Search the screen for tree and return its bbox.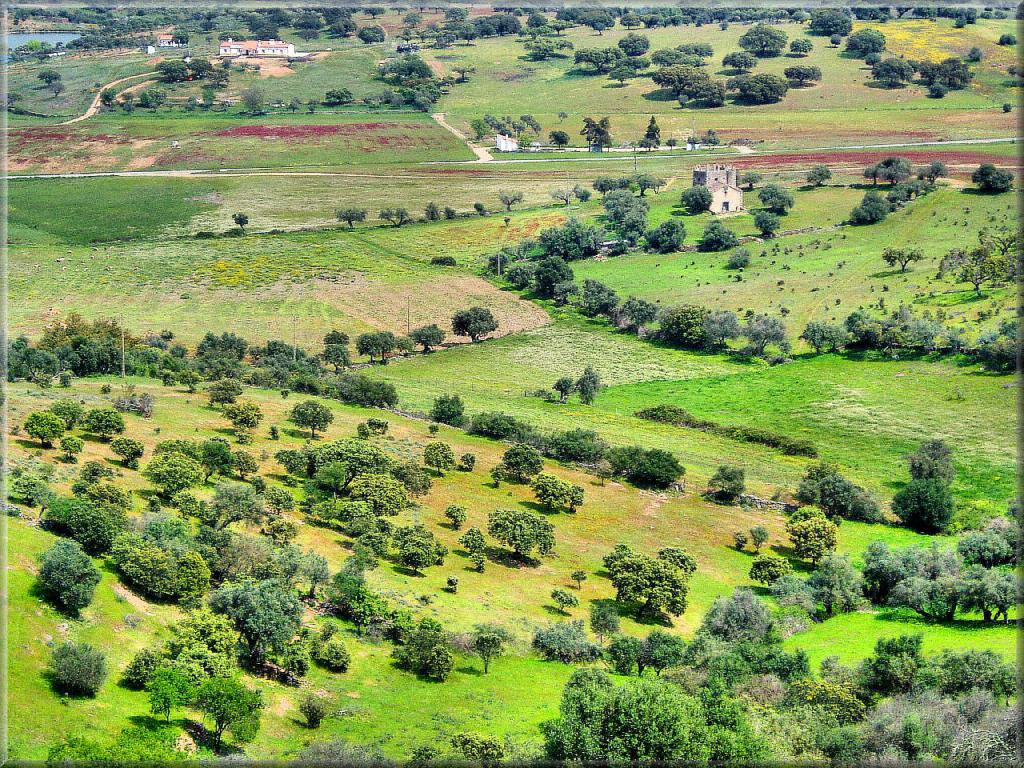
Found: locate(120, 90, 144, 114).
